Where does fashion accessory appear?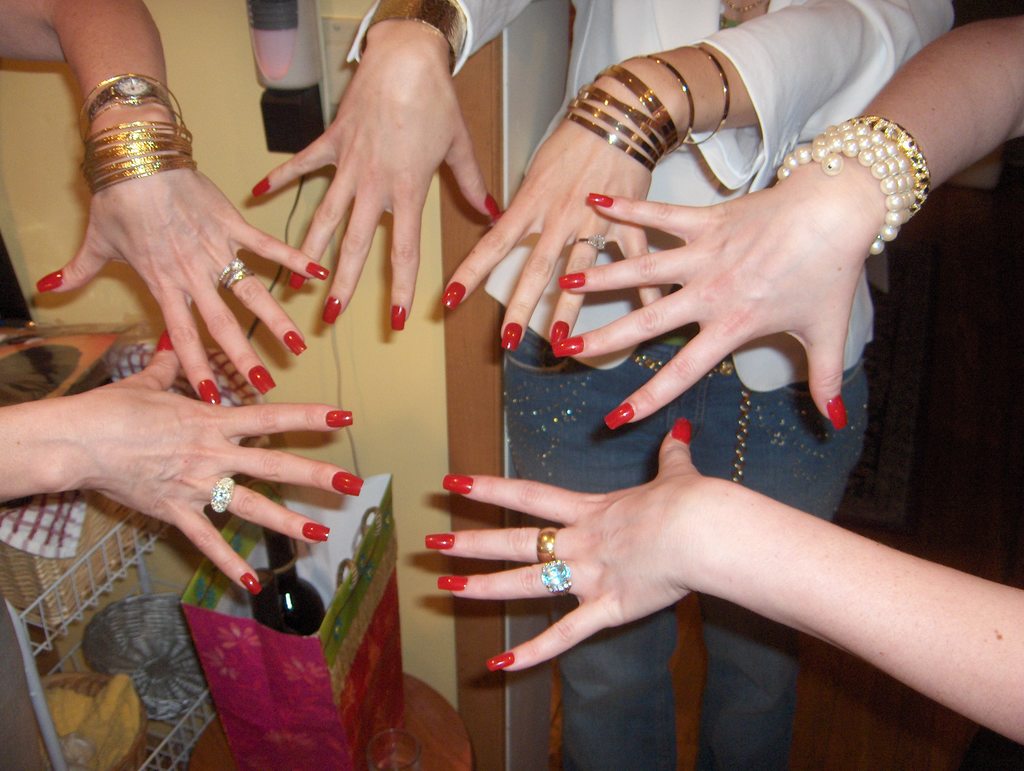
Appears at {"x1": 213, "y1": 252, "x2": 250, "y2": 288}.
